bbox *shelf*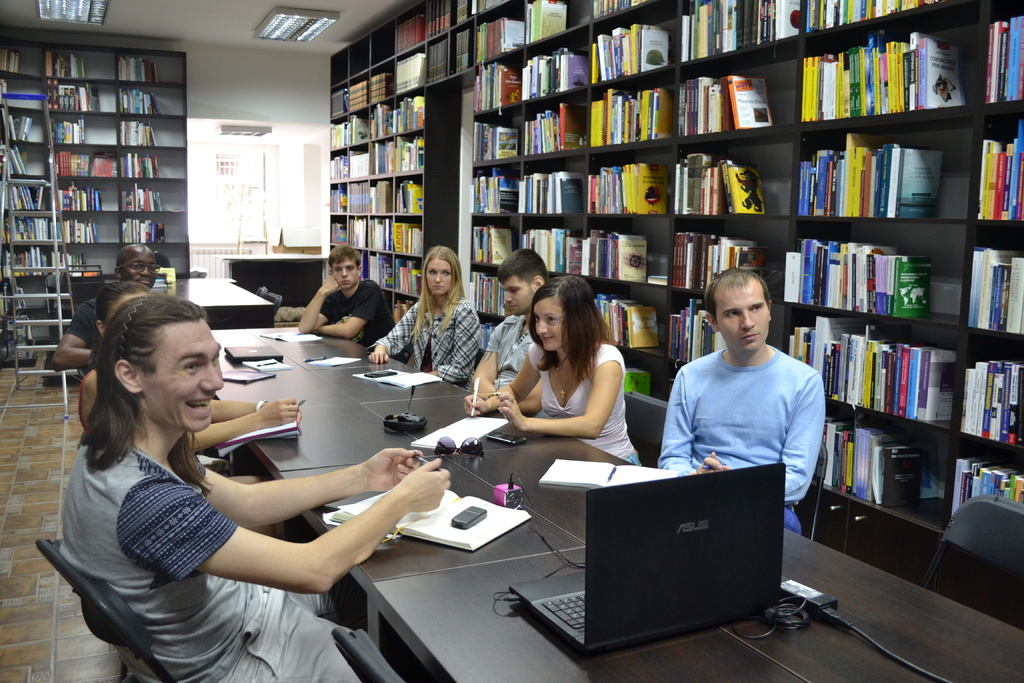
[left=0, top=45, right=42, bottom=76]
